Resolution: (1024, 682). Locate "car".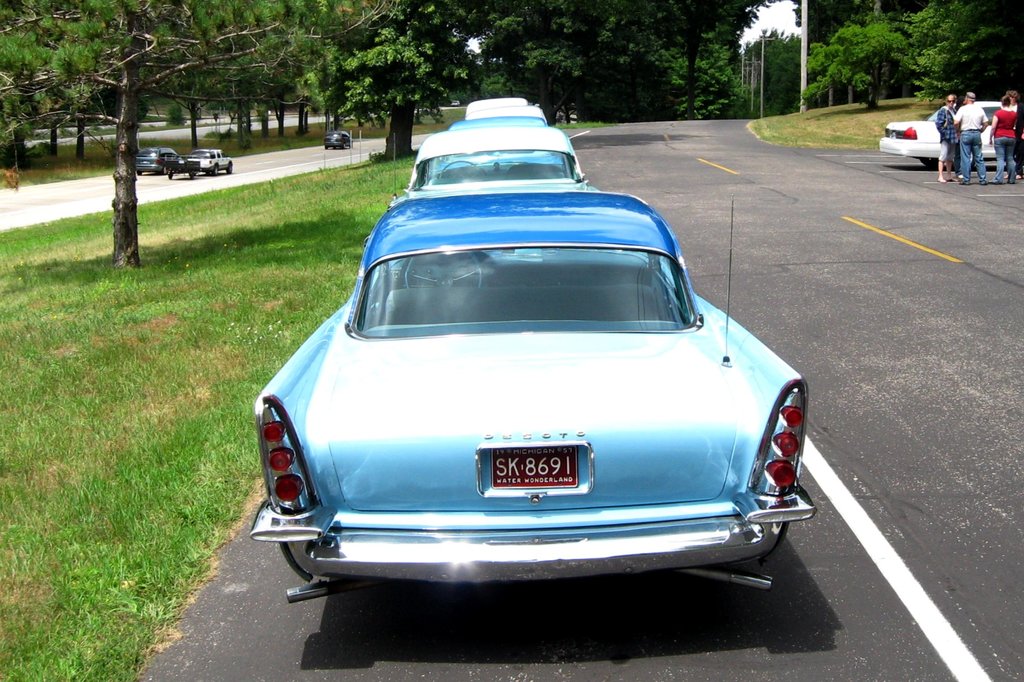
(x1=875, y1=102, x2=1021, y2=177).
